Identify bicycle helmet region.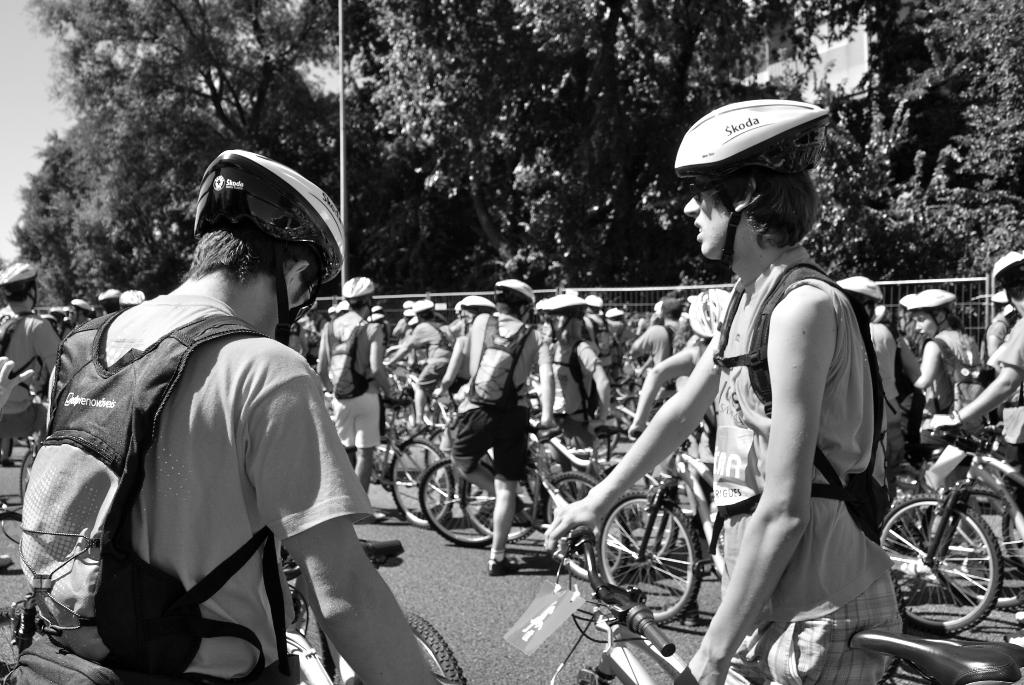
Region: select_region(199, 151, 346, 282).
